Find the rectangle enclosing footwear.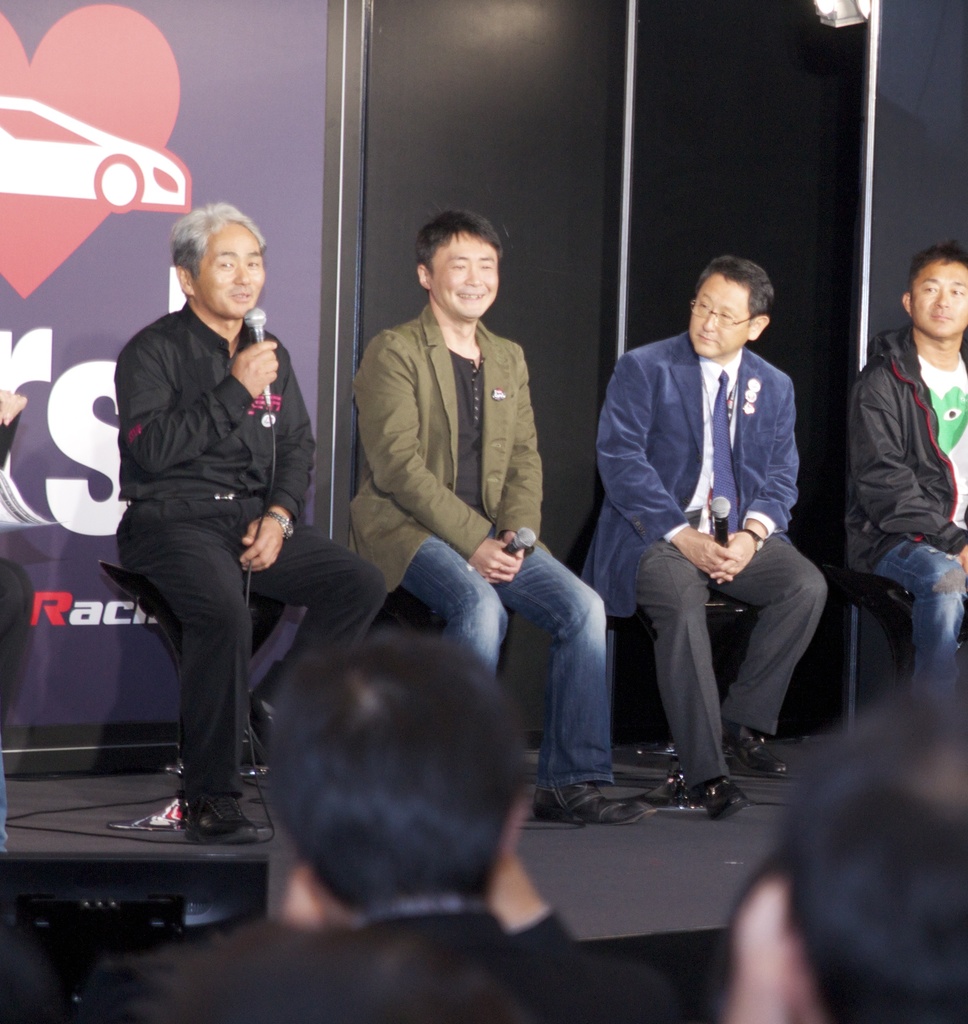
crop(182, 791, 261, 842).
